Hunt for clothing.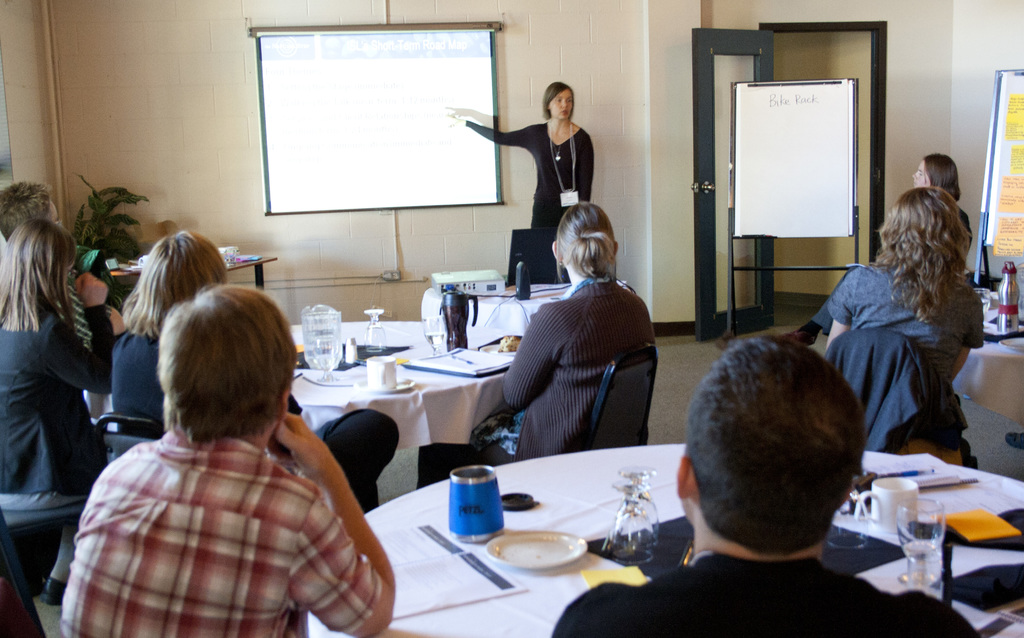
Hunted down at box(827, 262, 984, 385).
